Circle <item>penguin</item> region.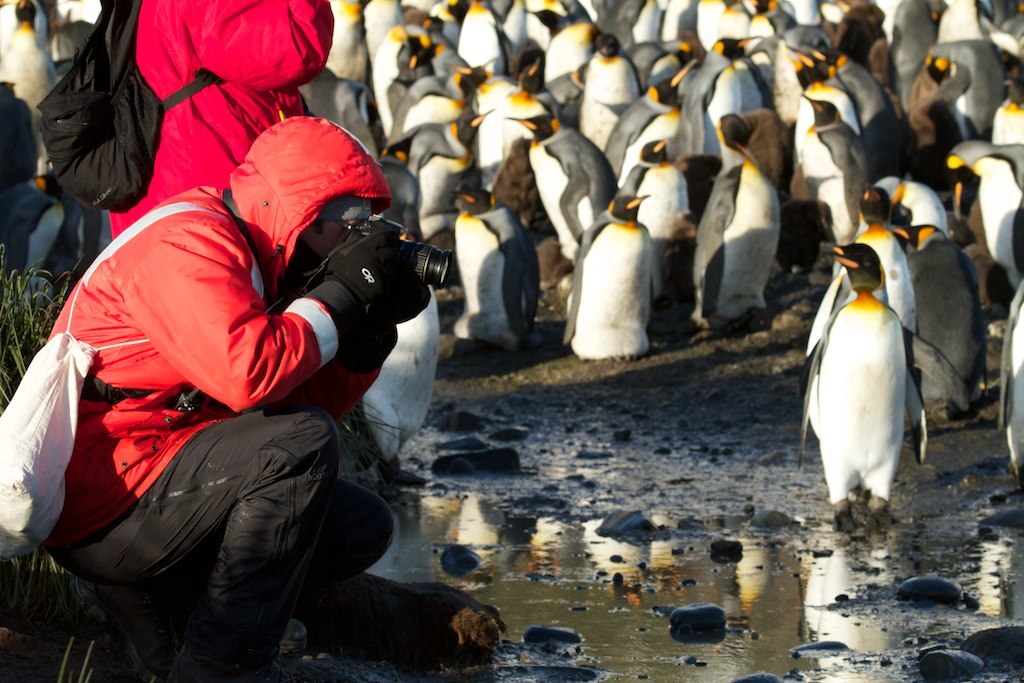
Region: region(614, 134, 689, 302).
